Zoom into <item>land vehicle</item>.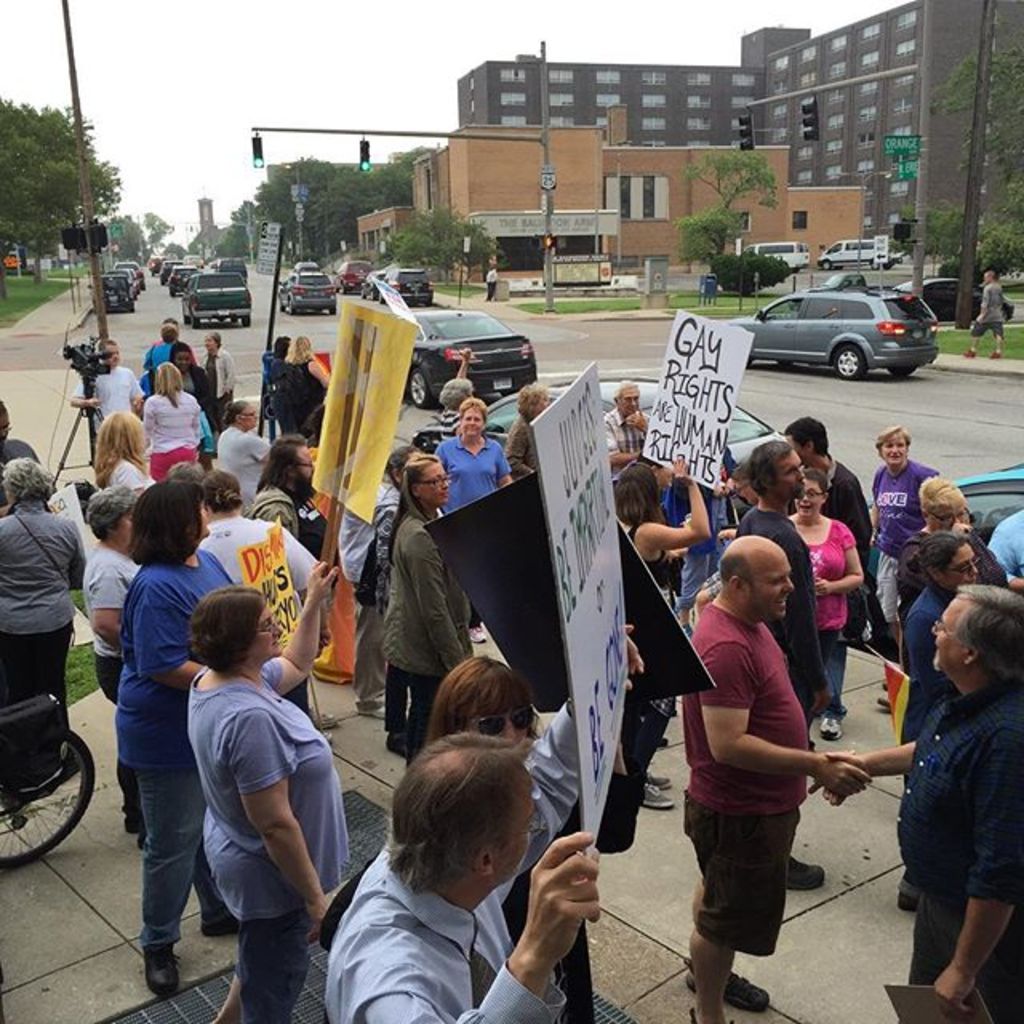
Zoom target: x1=174, y1=266, x2=253, y2=330.
